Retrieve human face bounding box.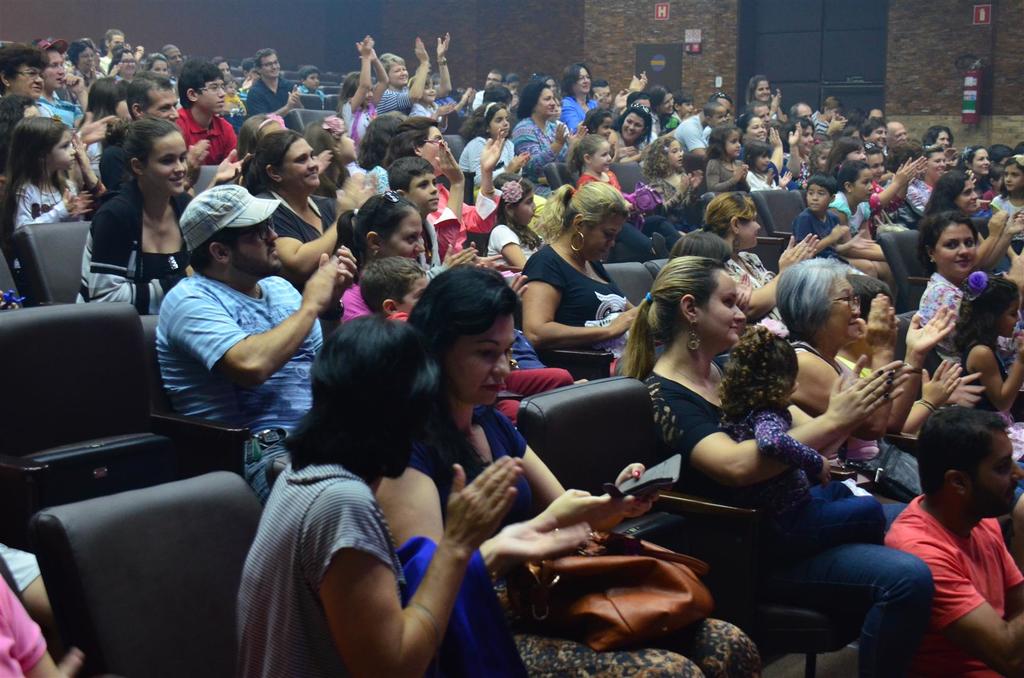
Bounding box: pyautogui.locateOnScreen(622, 112, 644, 139).
